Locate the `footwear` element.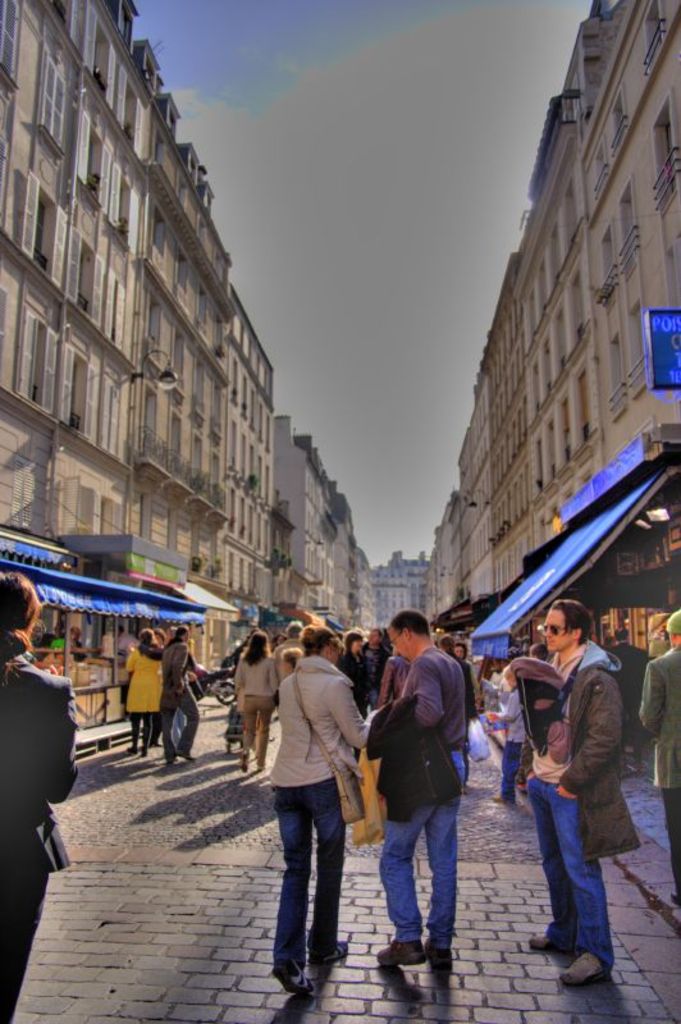
Element bbox: 527/922/584/961.
